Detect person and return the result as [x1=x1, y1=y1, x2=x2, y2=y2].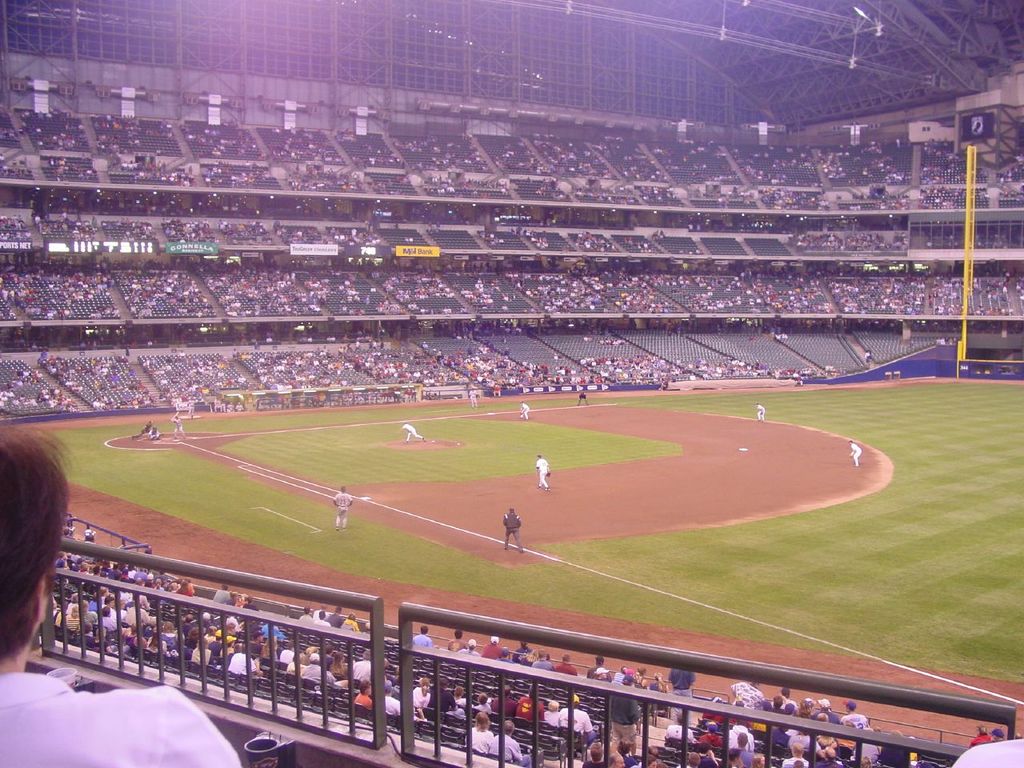
[x1=754, y1=401, x2=766, y2=430].
